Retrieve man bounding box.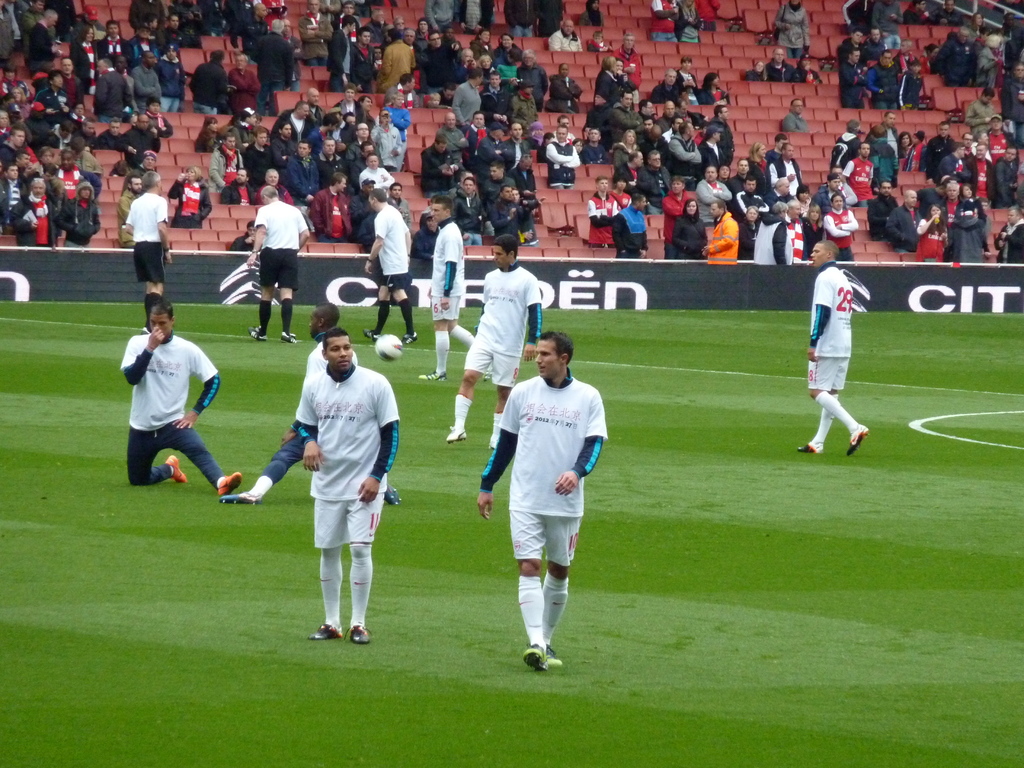
Bounding box: left=97, top=118, right=127, bottom=145.
